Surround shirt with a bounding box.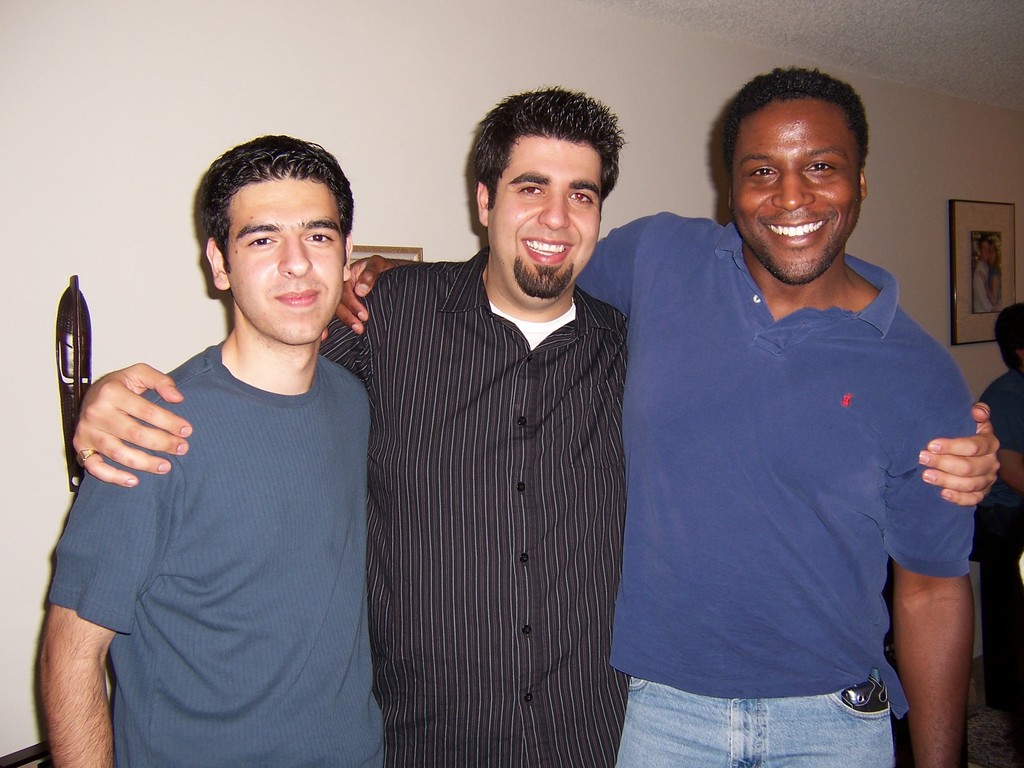
316, 244, 631, 767.
